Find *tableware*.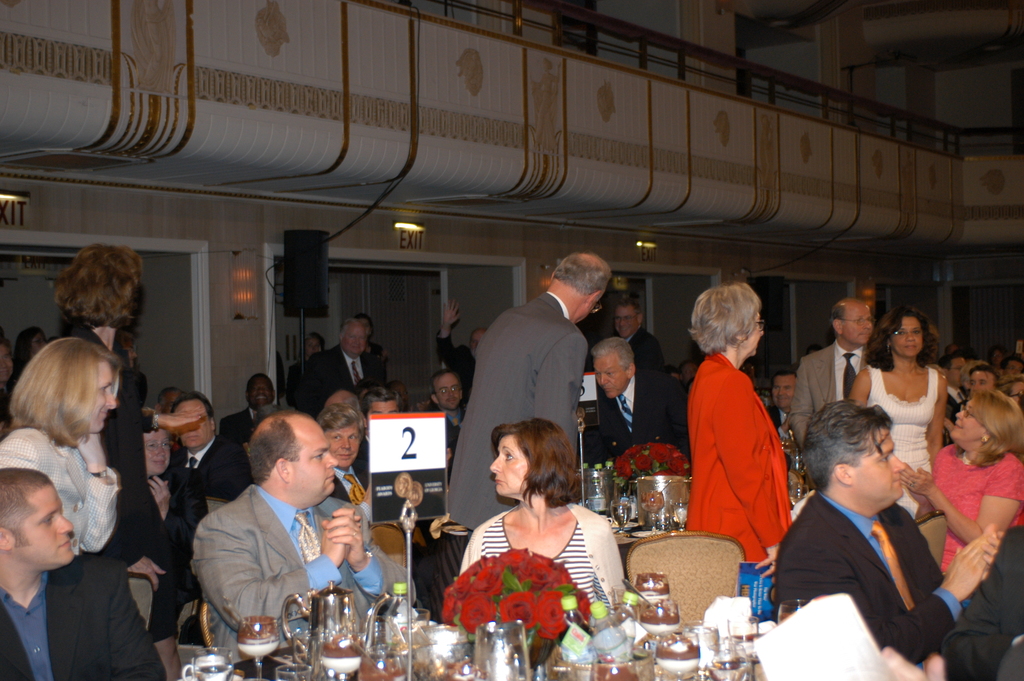
[left=237, top=619, right=278, bottom=680].
